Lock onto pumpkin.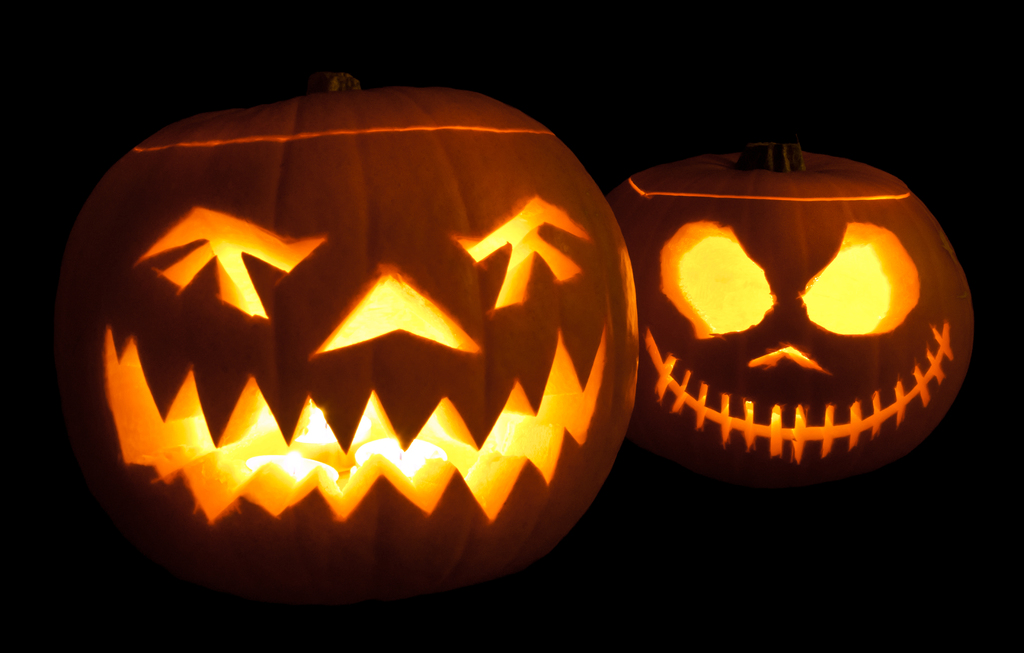
Locked: (45, 68, 637, 600).
